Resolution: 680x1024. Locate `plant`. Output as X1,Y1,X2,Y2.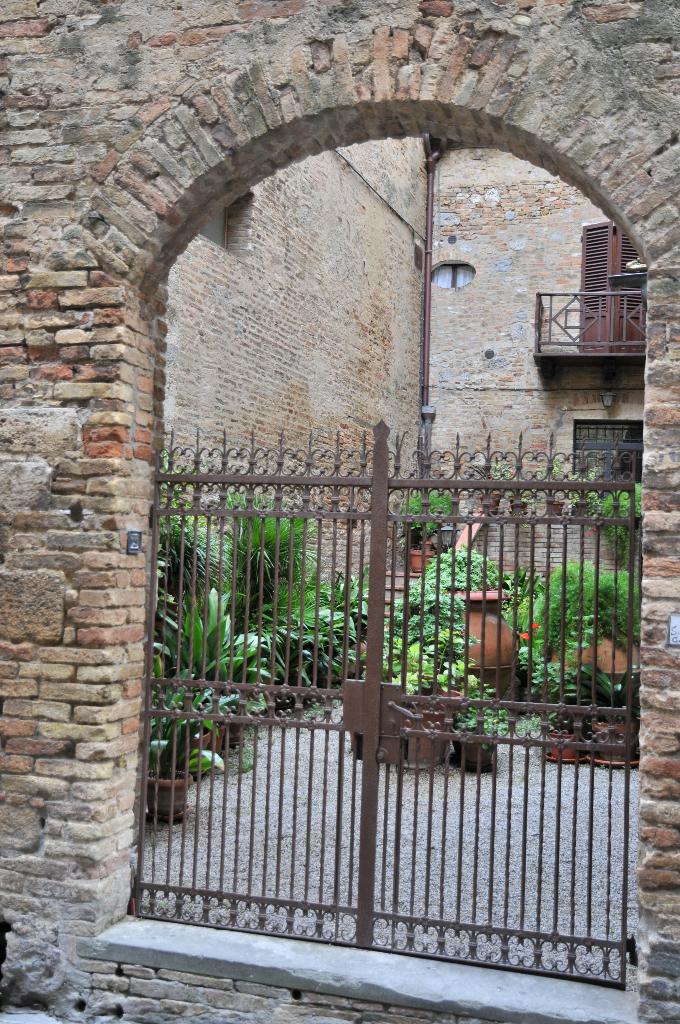
150,672,261,798.
